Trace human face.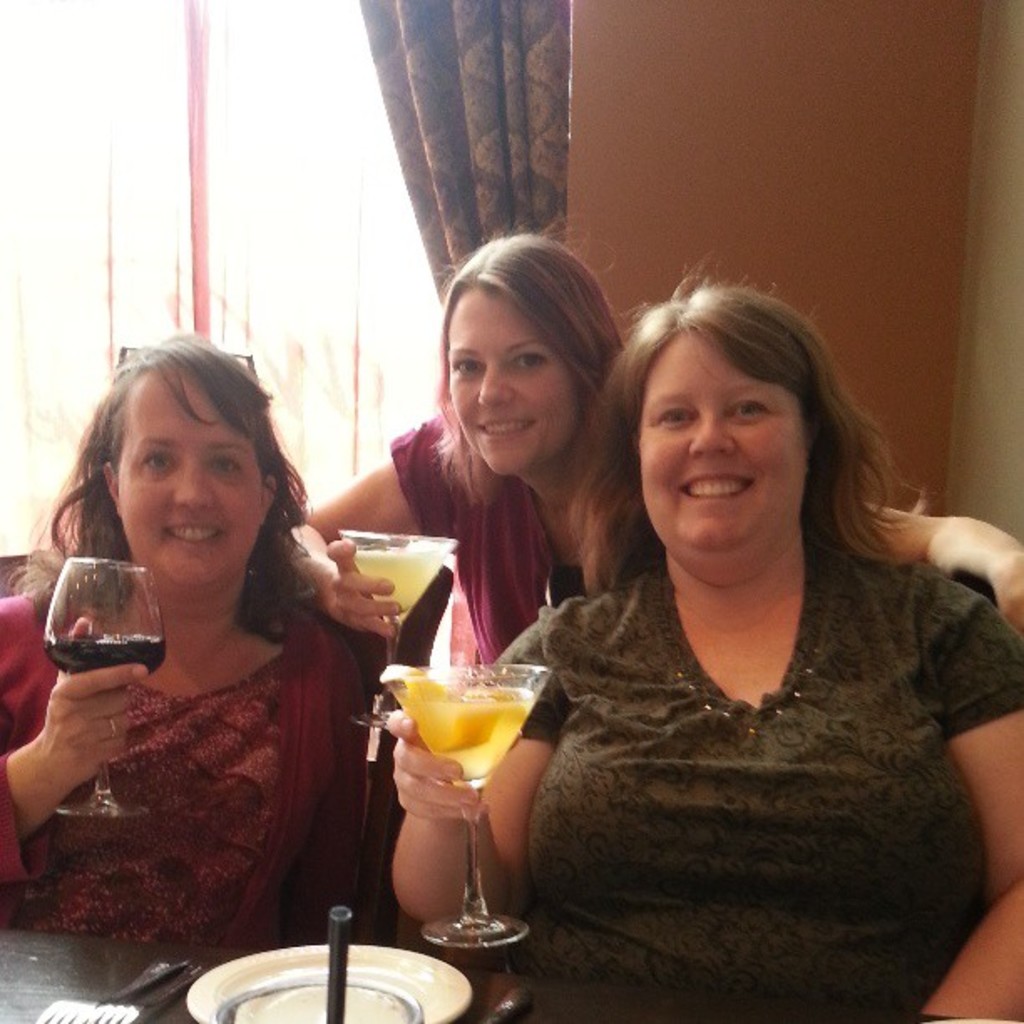
Traced to locate(445, 284, 581, 470).
